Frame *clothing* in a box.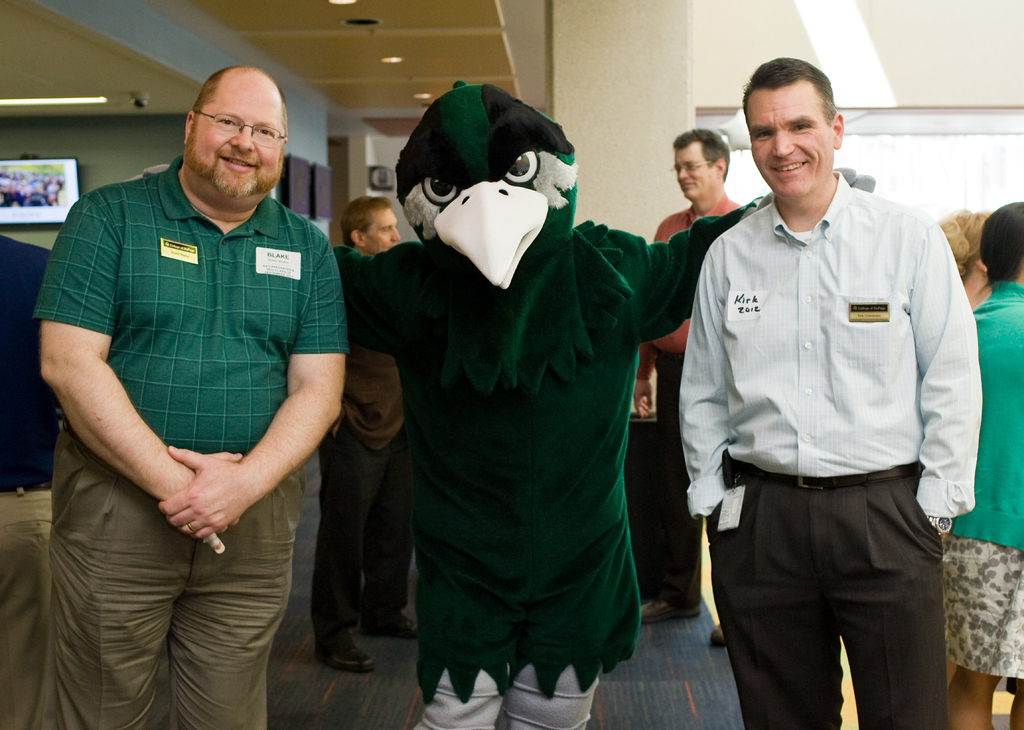
box=[942, 281, 1023, 679].
